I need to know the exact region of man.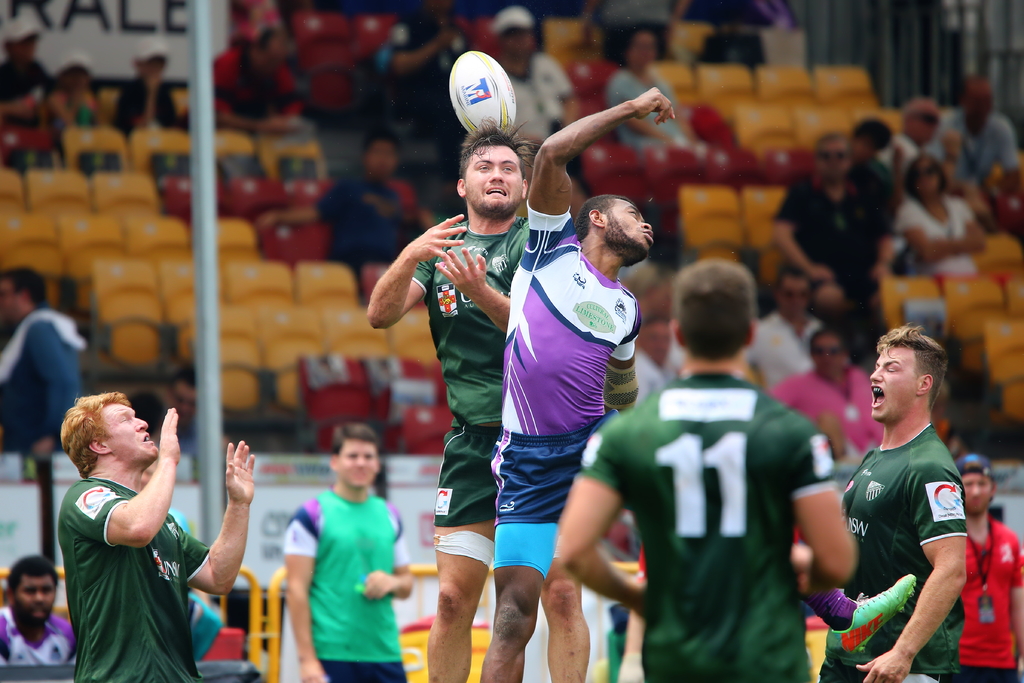
Region: 488 9 578 179.
